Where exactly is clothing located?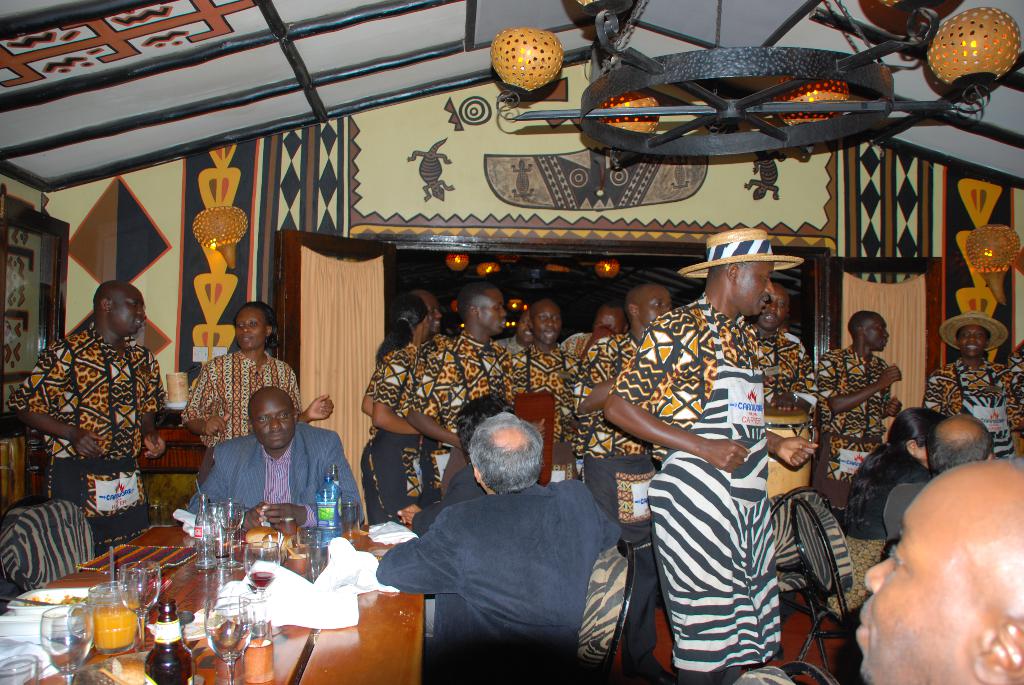
Its bounding box is region(579, 327, 667, 666).
